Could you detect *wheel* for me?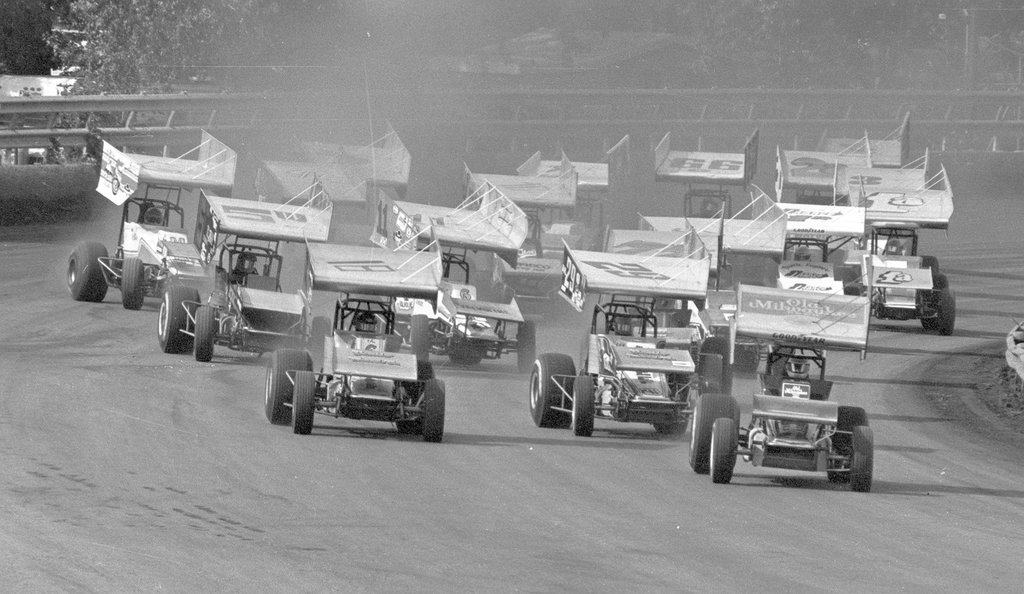
Detection result: [692,391,740,472].
